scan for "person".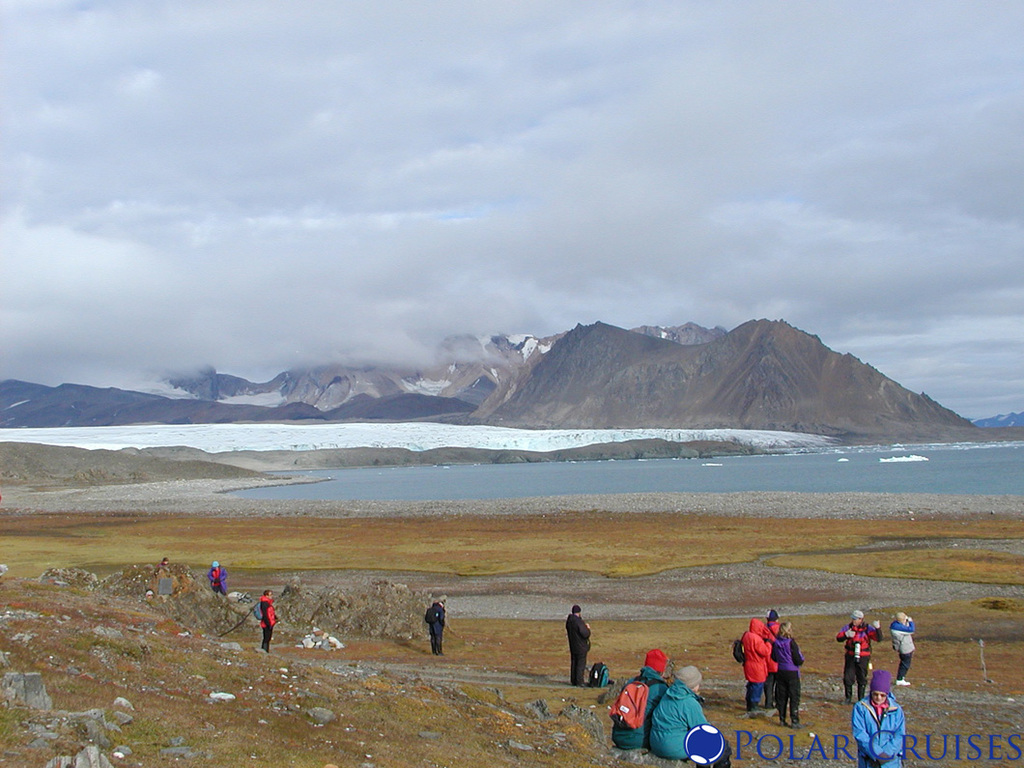
Scan result: bbox(421, 597, 448, 650).
